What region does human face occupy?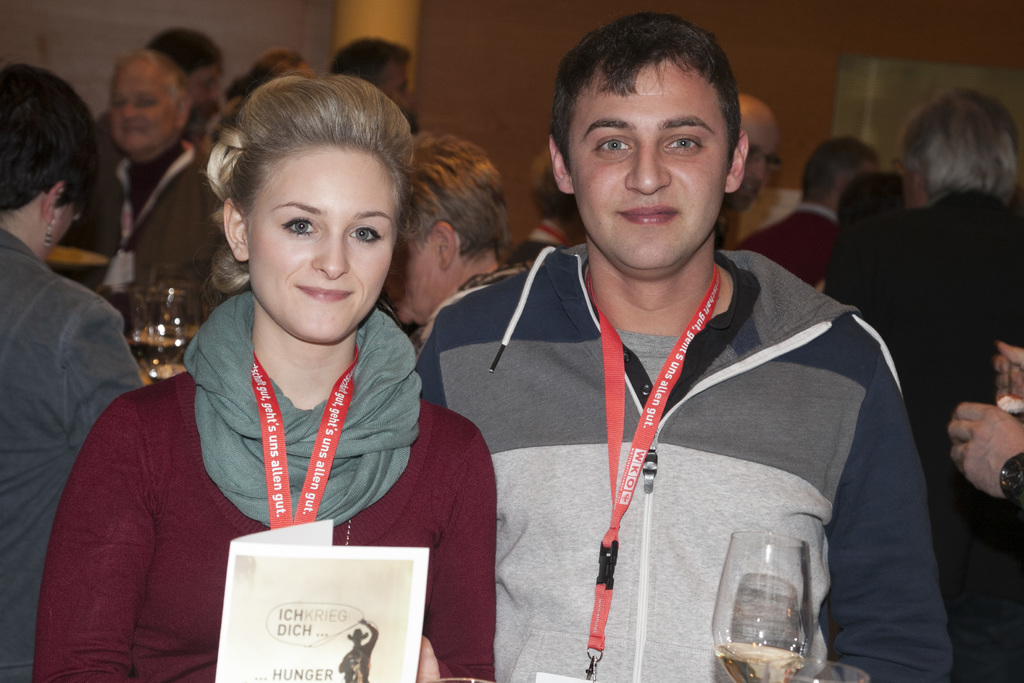
x1=728, y1=115, x2=776, y2=208.
